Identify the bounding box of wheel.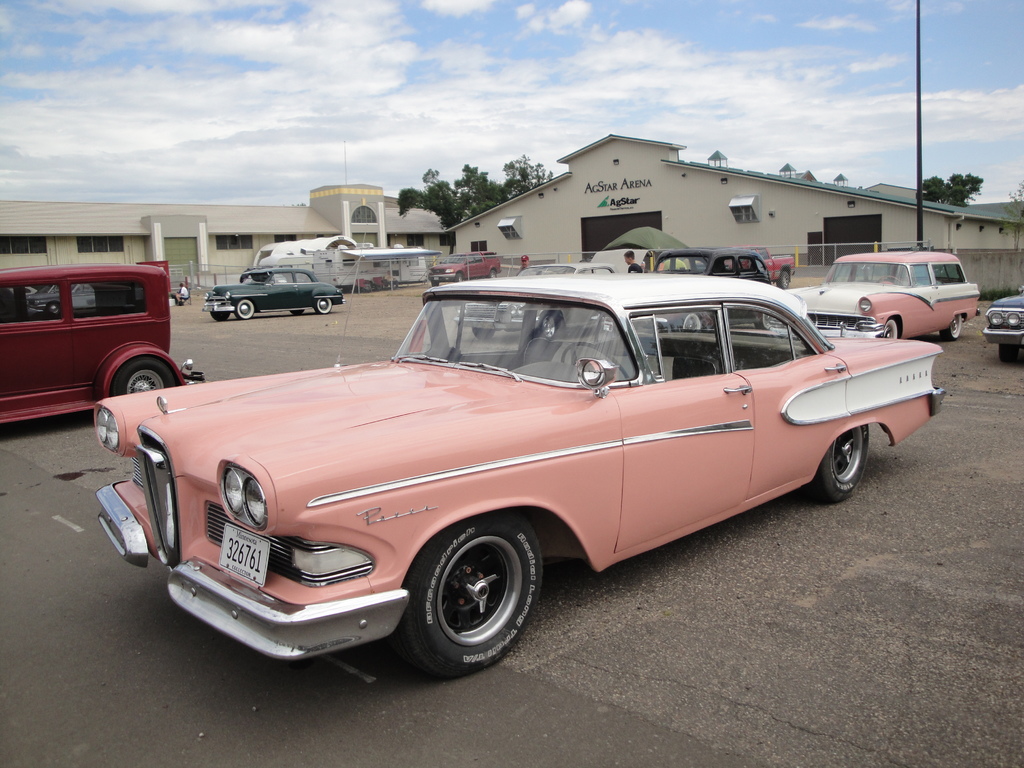
locate(488, 270, 496, 276).
